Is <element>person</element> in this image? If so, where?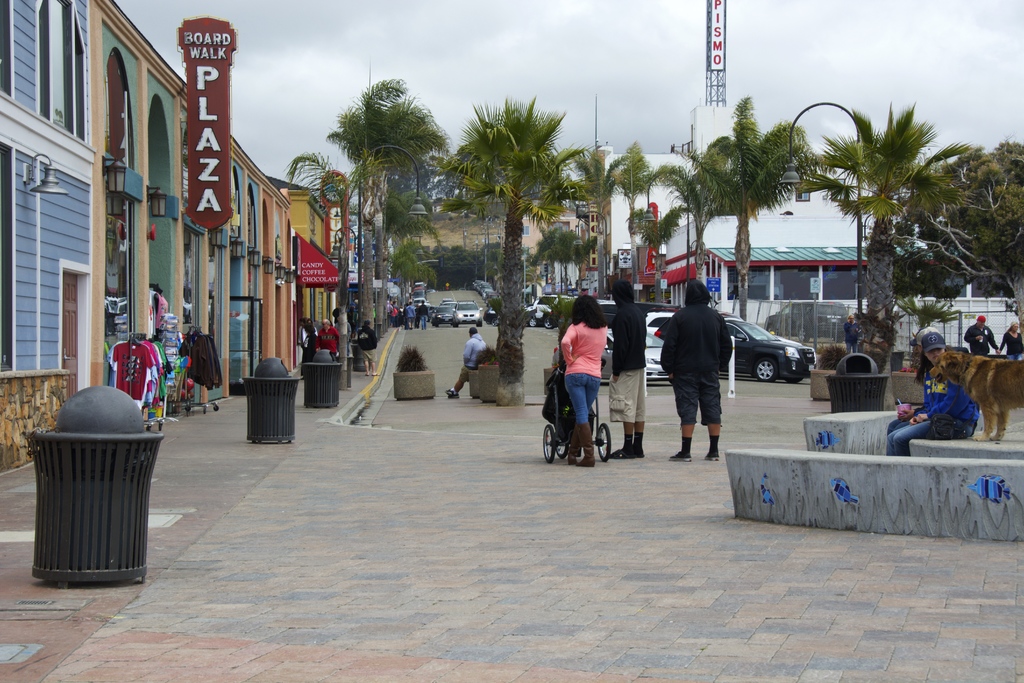
Yes, at 664 276 754 460.
